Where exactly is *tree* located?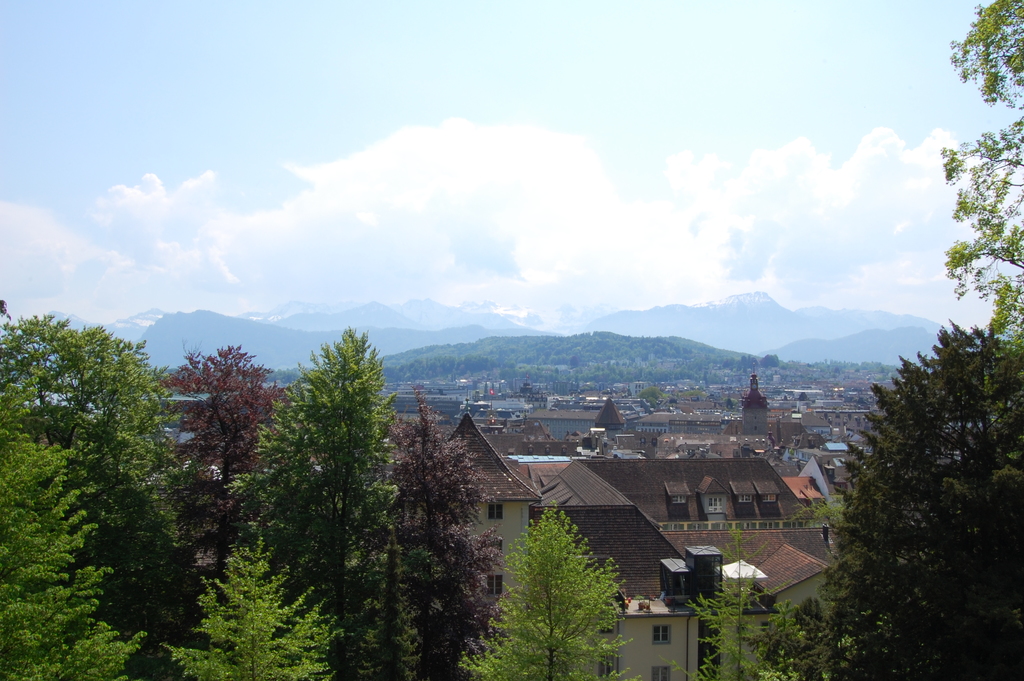
Its bounding box is 236 331 399 680.
